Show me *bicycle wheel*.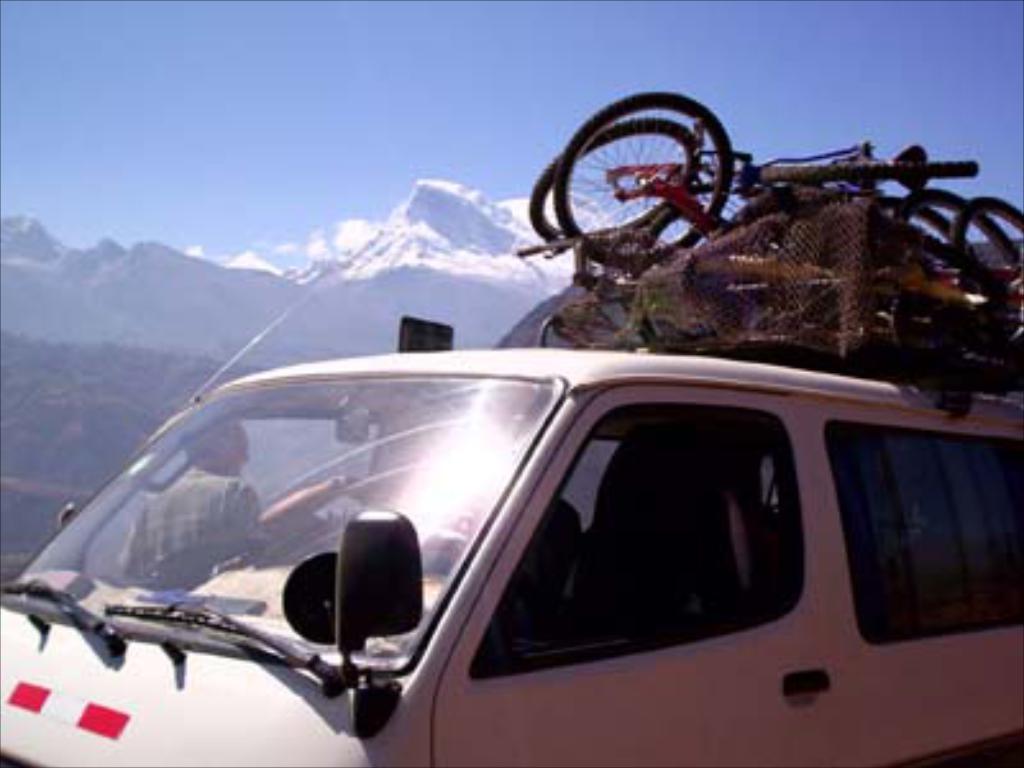
*bicycle wheel* is here: Rect(947, 195, 1021, 289).
